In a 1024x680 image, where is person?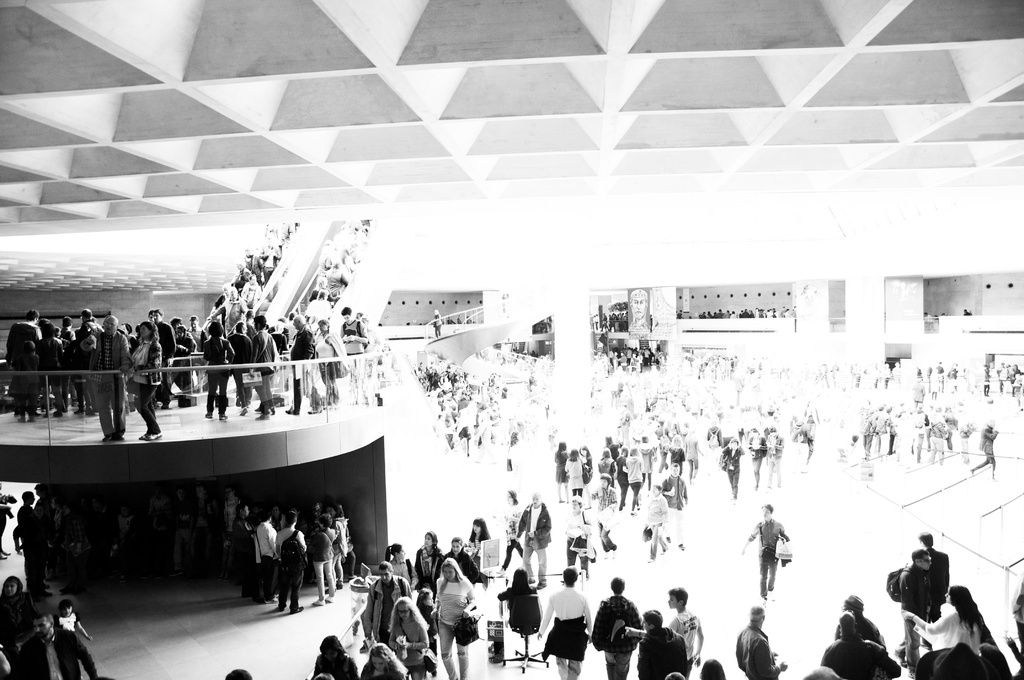
537/565/591/679.
